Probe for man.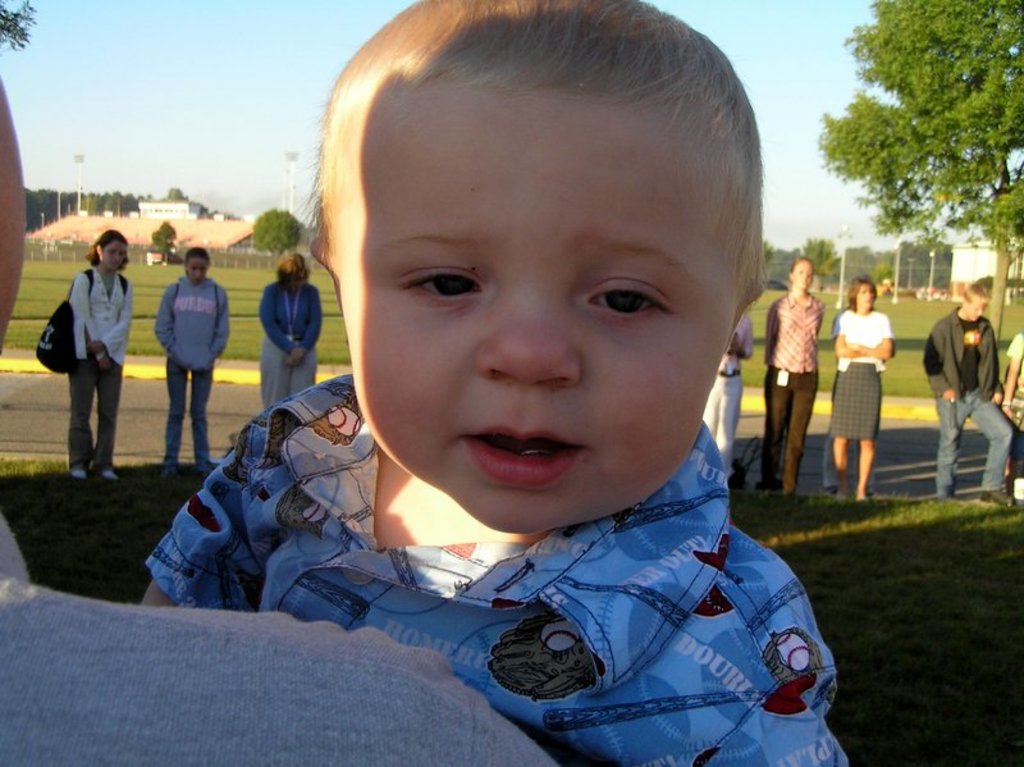
Probe result: region(145, 236, 234, 472).
